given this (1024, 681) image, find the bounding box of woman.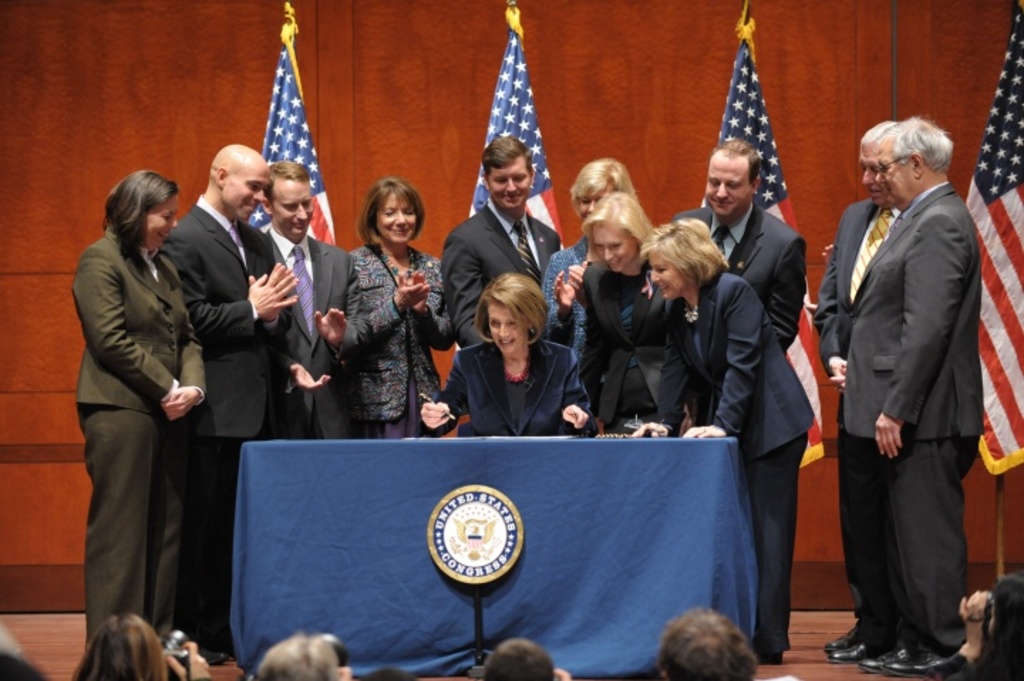
pyautogui.locateOnScreen(636, 215, 818, 657).
